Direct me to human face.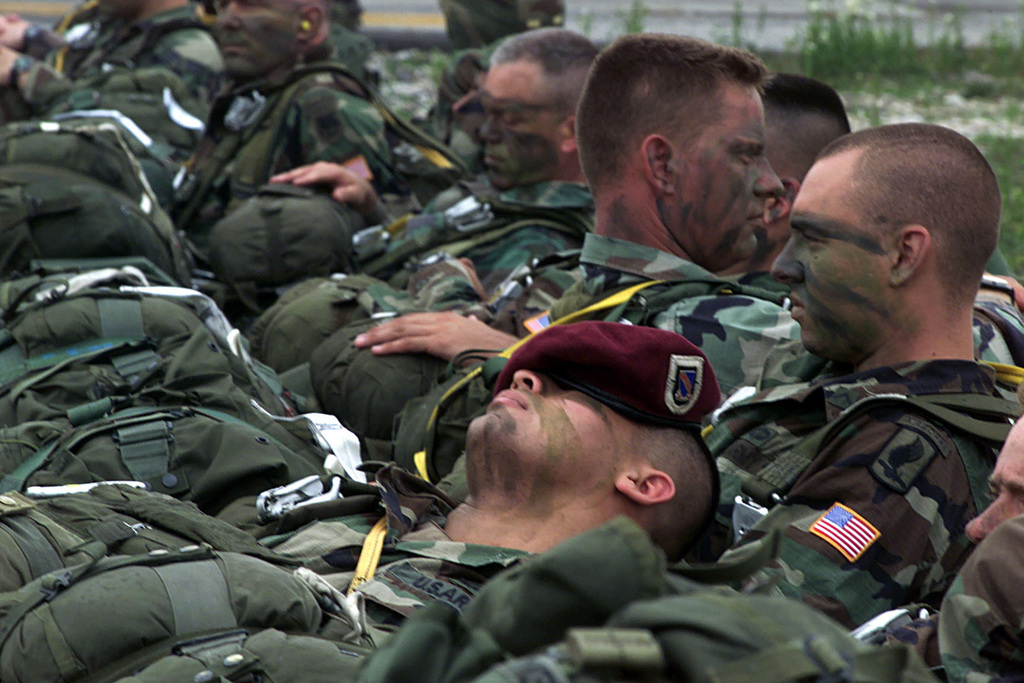
Direction: {"left": 768, "top": 149, "right": 891, "bottom": 358}.
